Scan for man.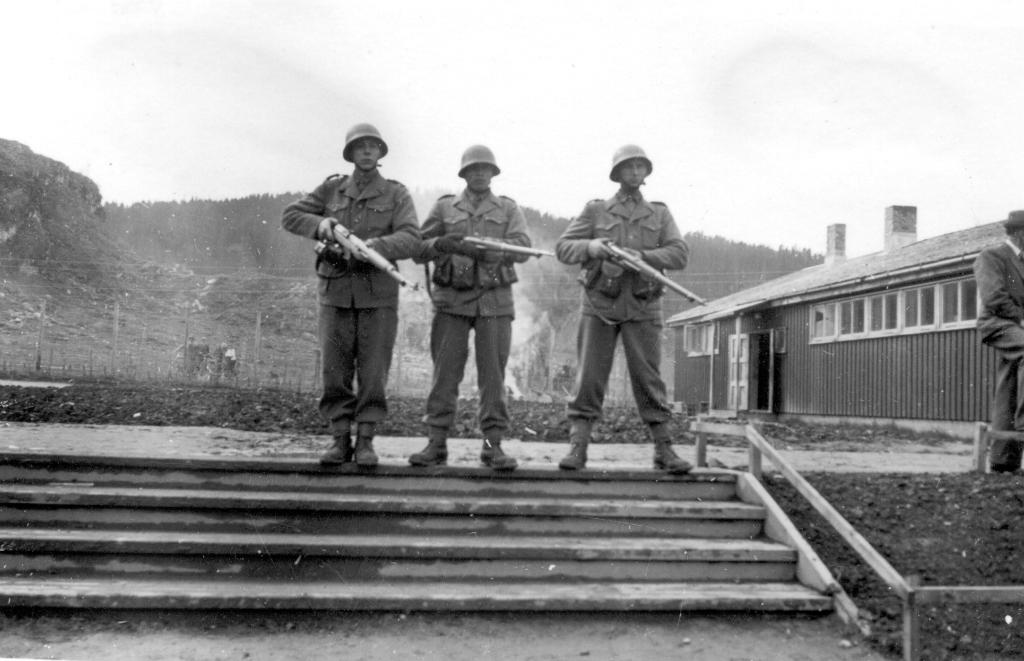
Scan result: locate(271, 122, 426, 496).
